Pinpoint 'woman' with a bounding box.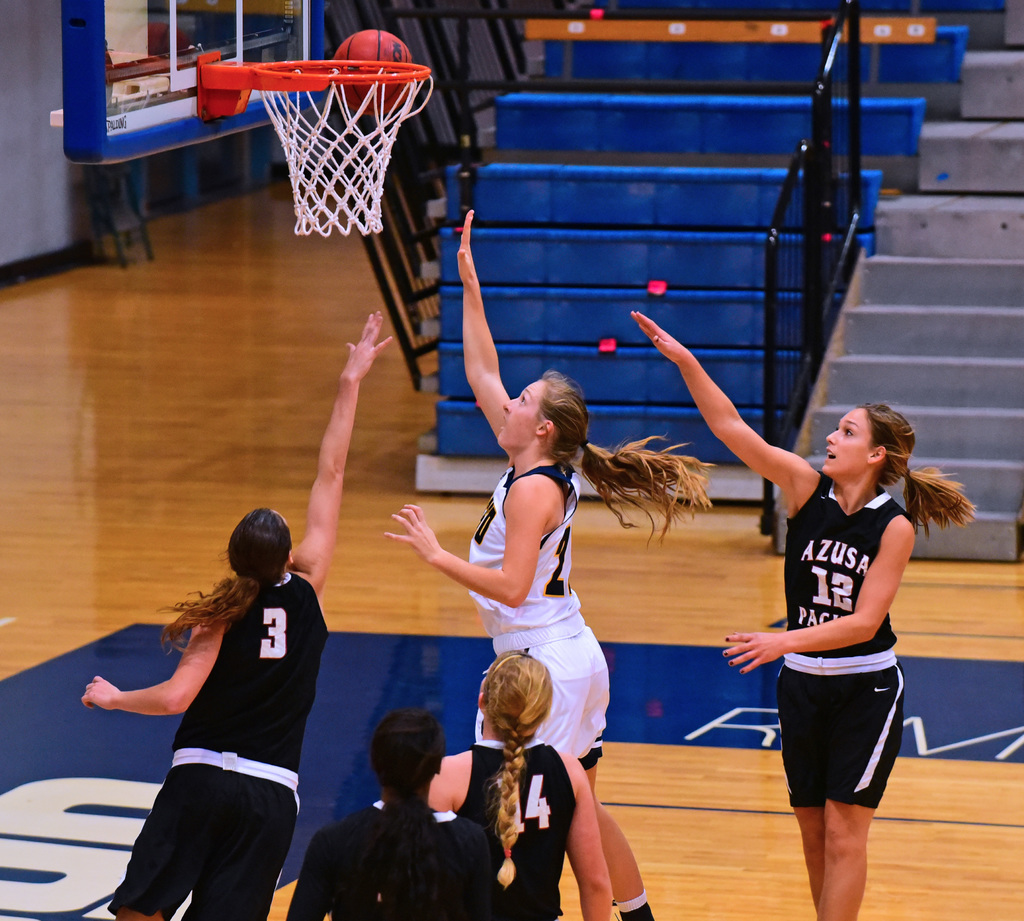
select_region(388, 201, 708, 920).
